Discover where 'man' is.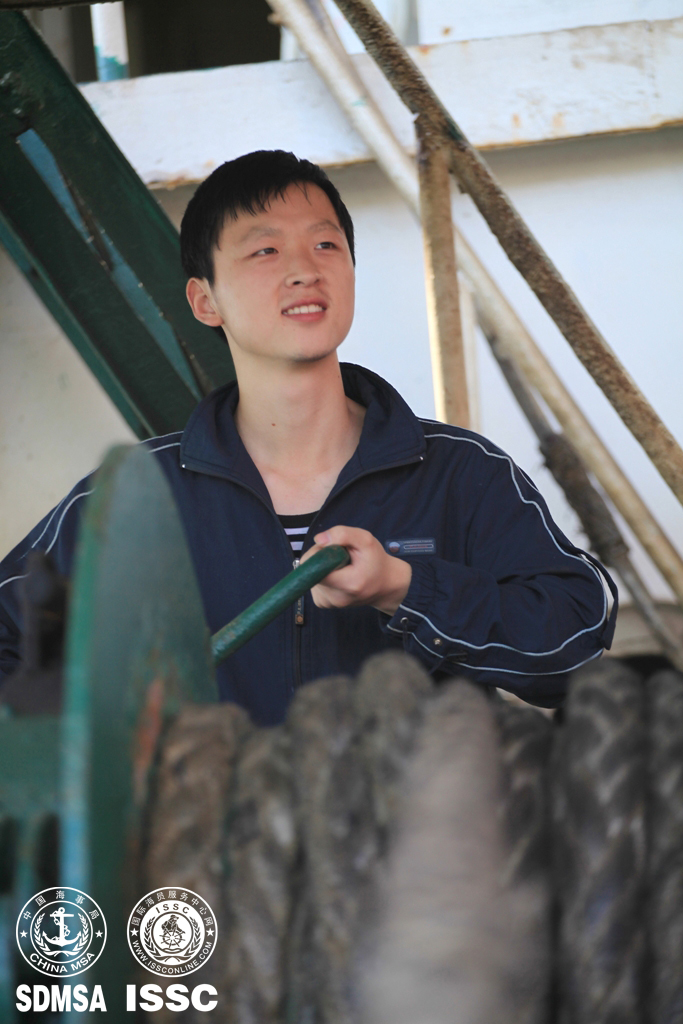
Discovered at select_region(107, 208, 625, 723).
